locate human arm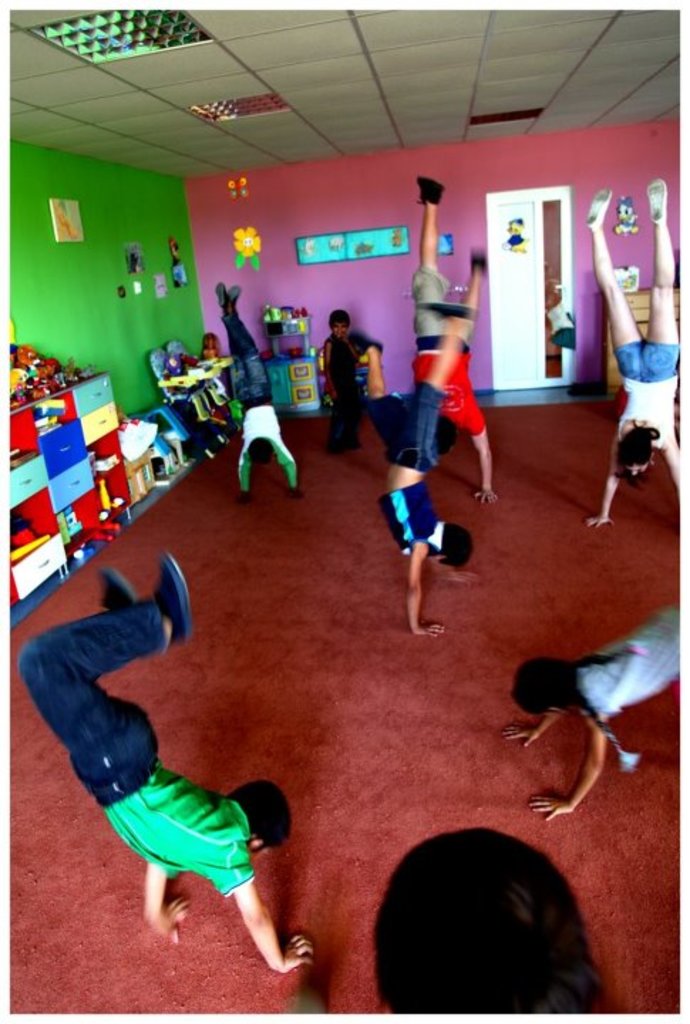
[left=407, top=539, right=448, bottom=640]
